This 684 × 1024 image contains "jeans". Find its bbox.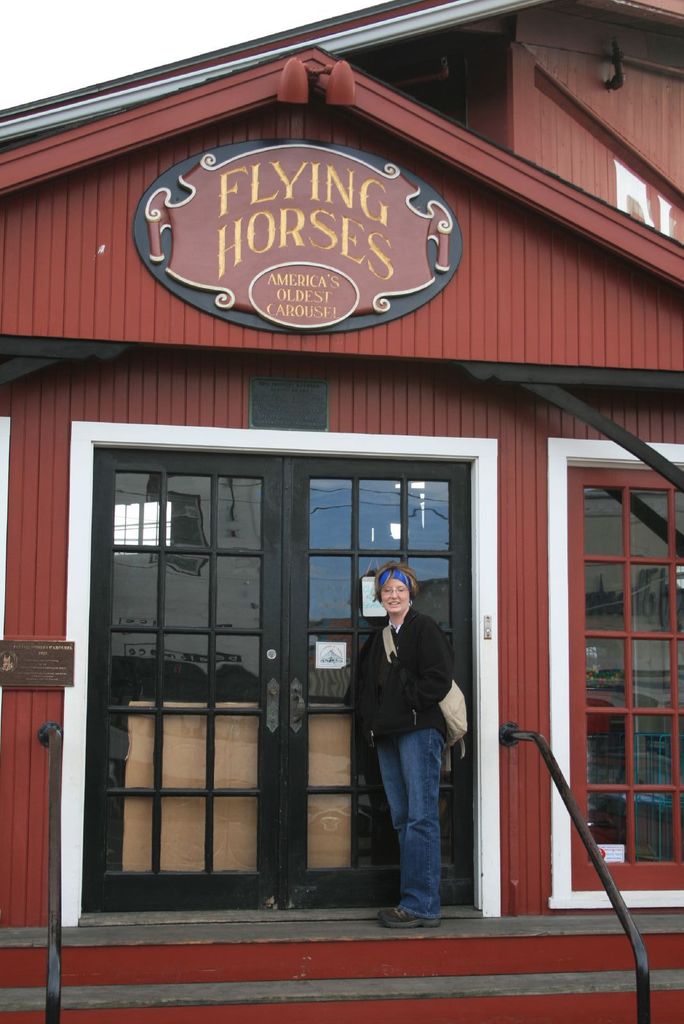
[x1=375, y1=726, x2=448, y2=917].
